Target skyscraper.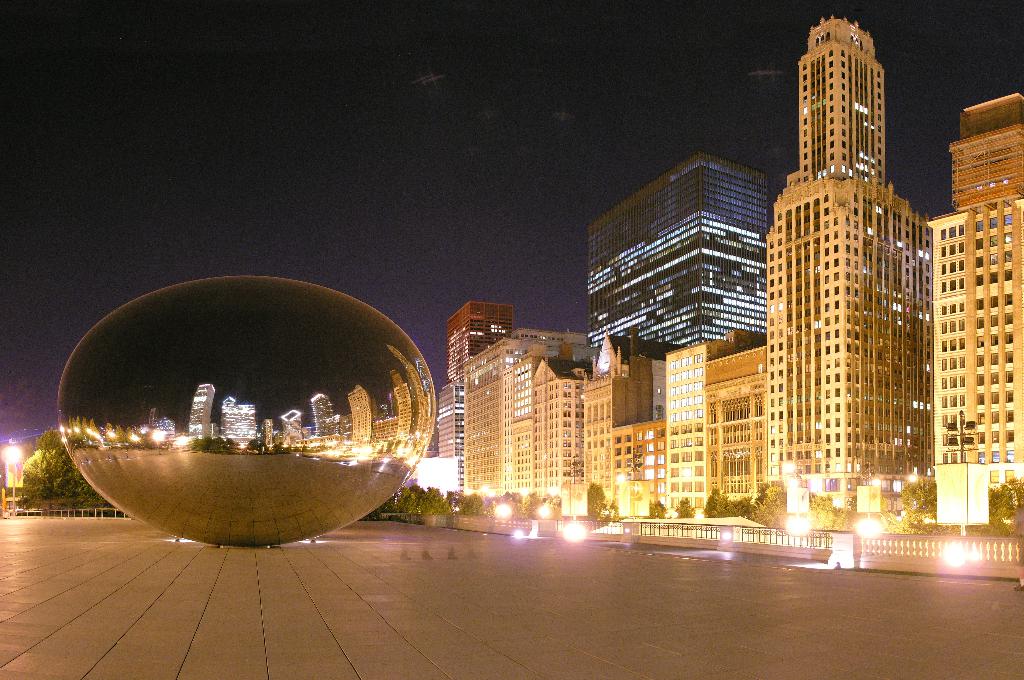
Target region: <region>755, 8, 967, 551</region>.
